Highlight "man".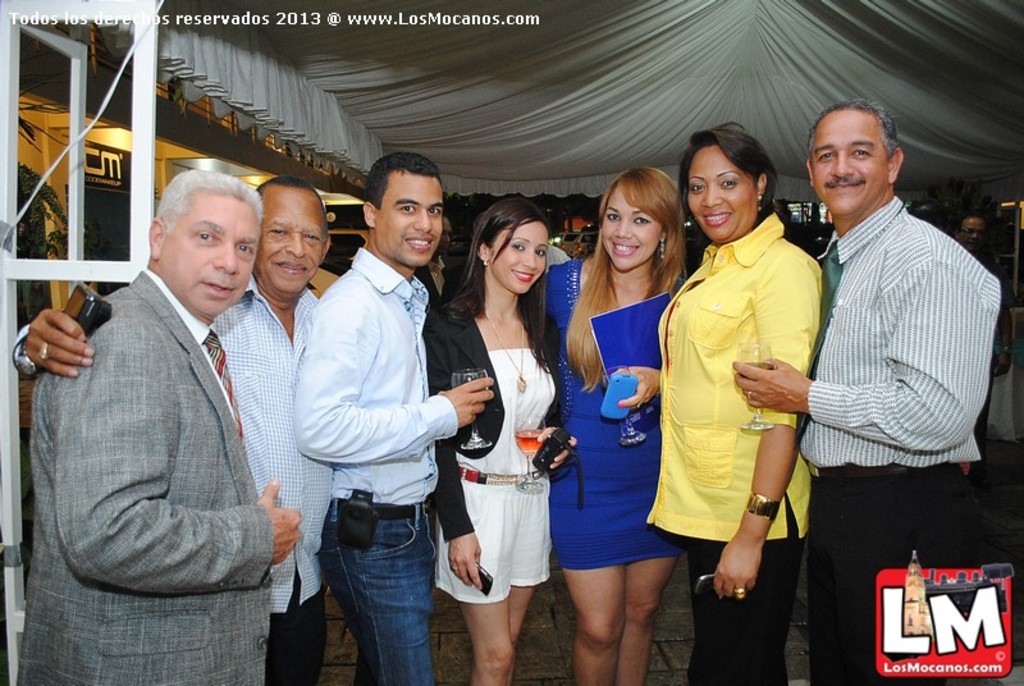
Highlighted region: bbox=[723, 97, 1005, 685].
